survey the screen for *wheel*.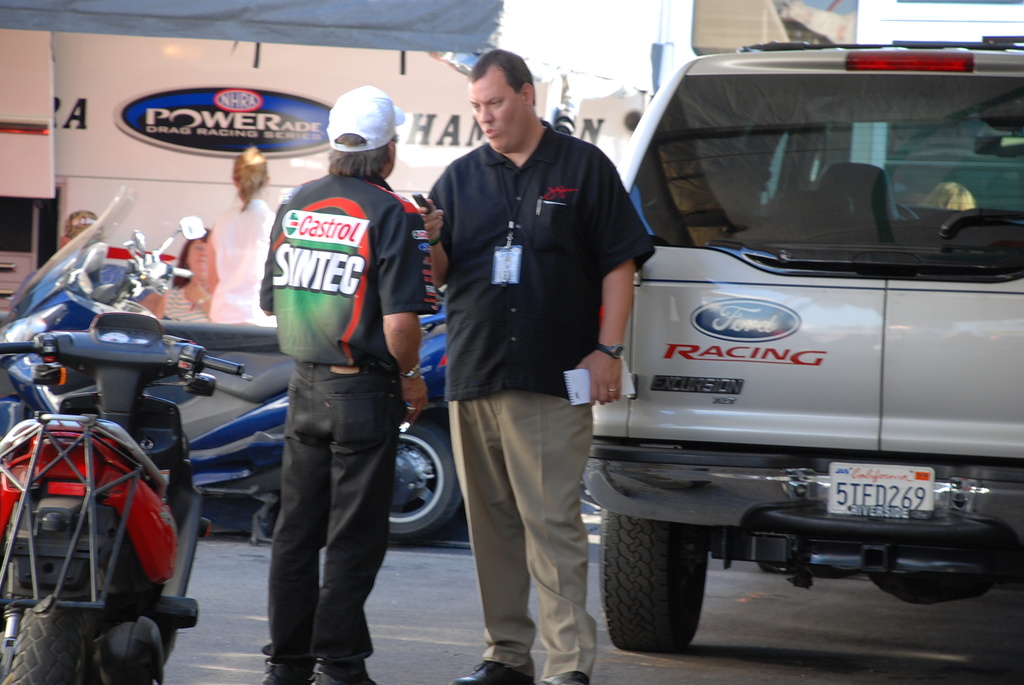
Survey found: x1=393, y1=417, x2=477, y2=543.
